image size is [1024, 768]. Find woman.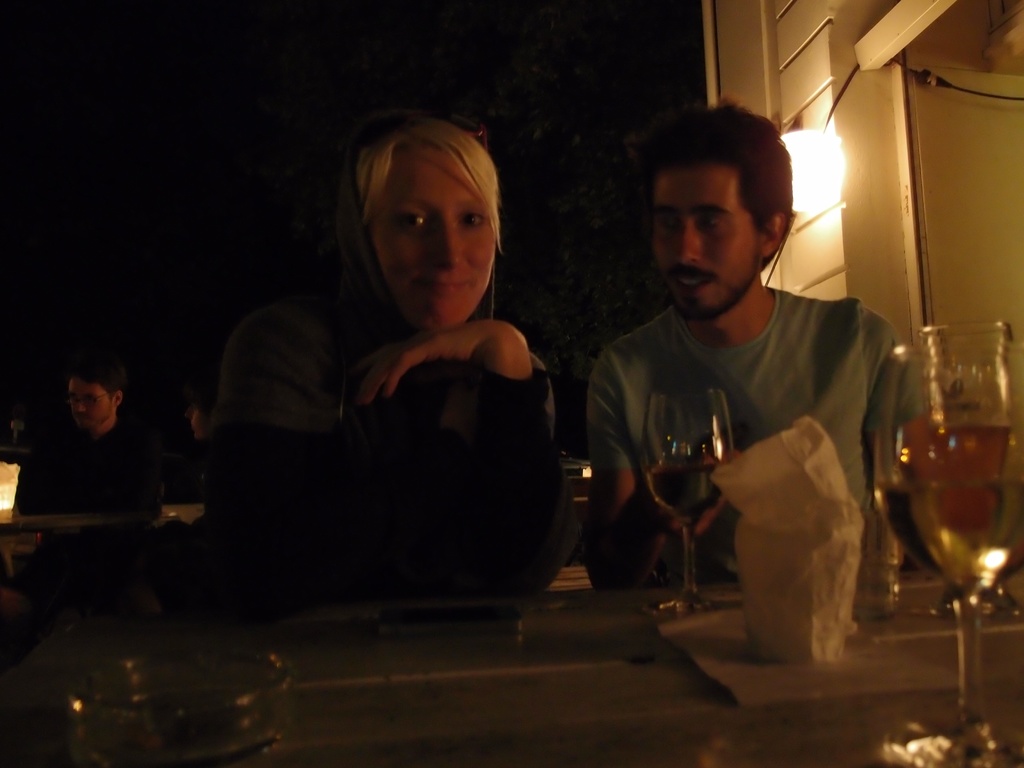
[left=176, top=114, right=577, bottom=620].
